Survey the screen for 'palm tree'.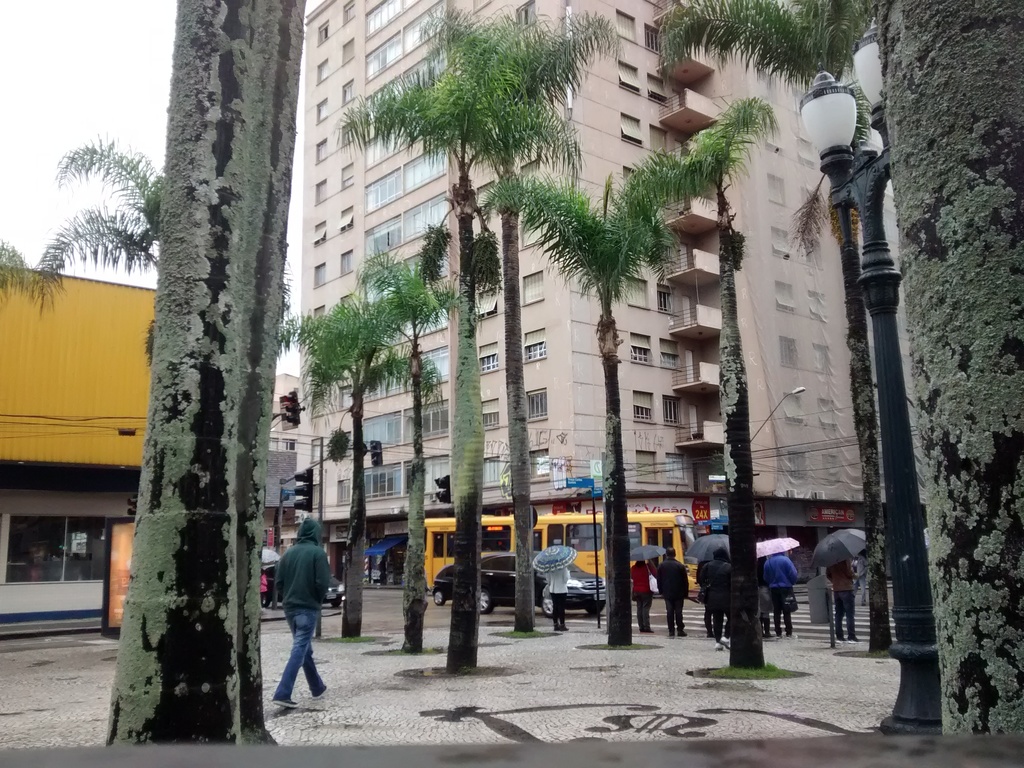
Survey found: (500,147,669,687).
